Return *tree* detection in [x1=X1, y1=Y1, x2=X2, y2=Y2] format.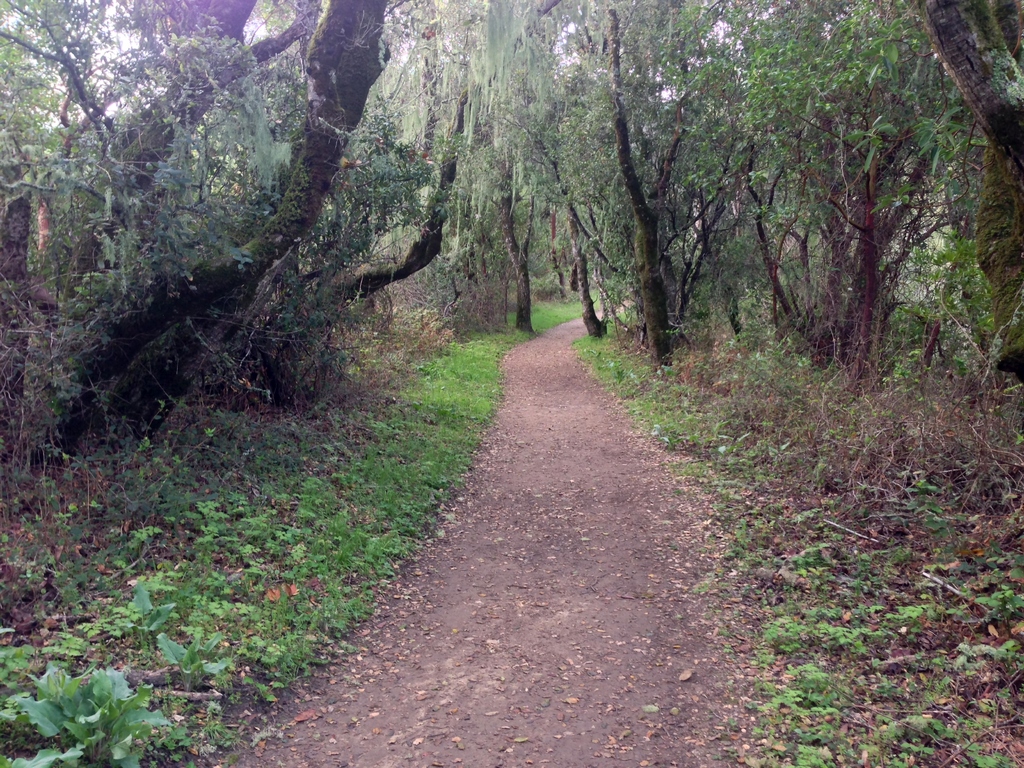
[x1=0, y1=0, x2=441, y2=486].
